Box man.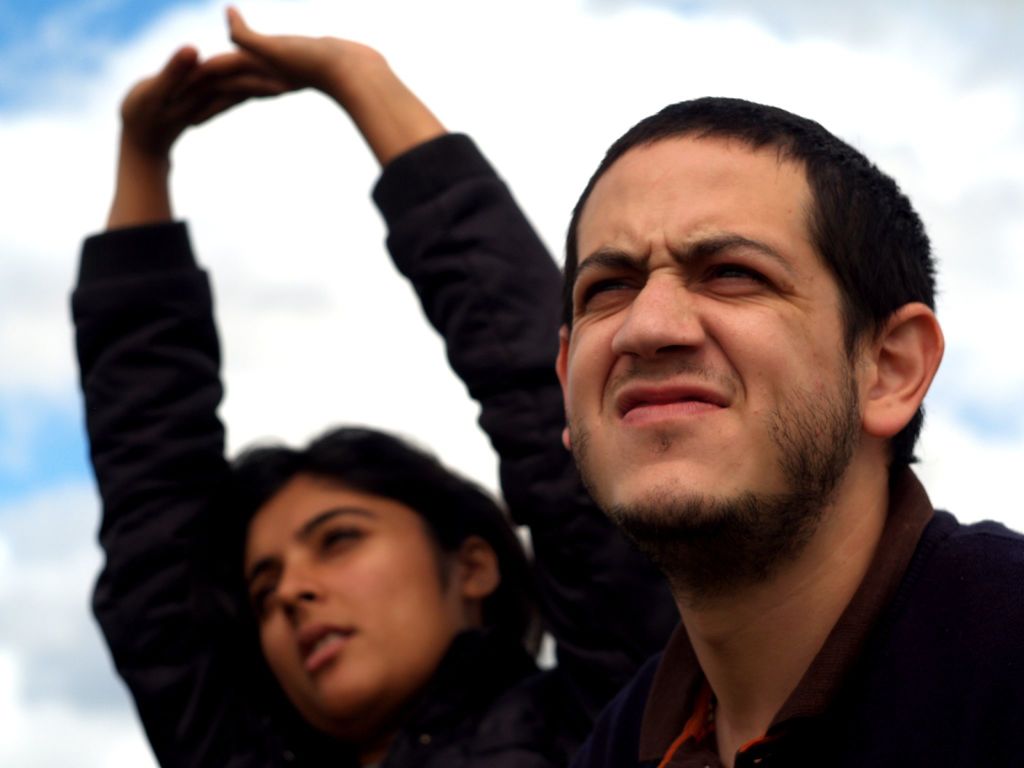
<box>433,81,1023,758</box>.
